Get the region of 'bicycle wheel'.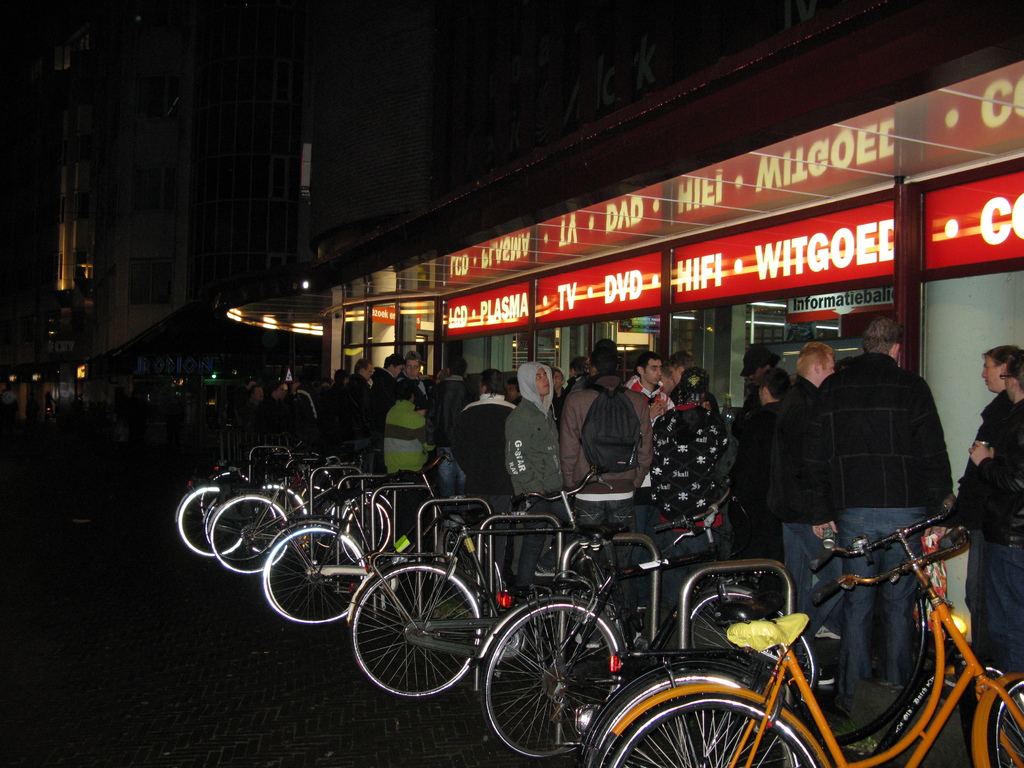
left=209, top=492, right=293, bottom=573.
